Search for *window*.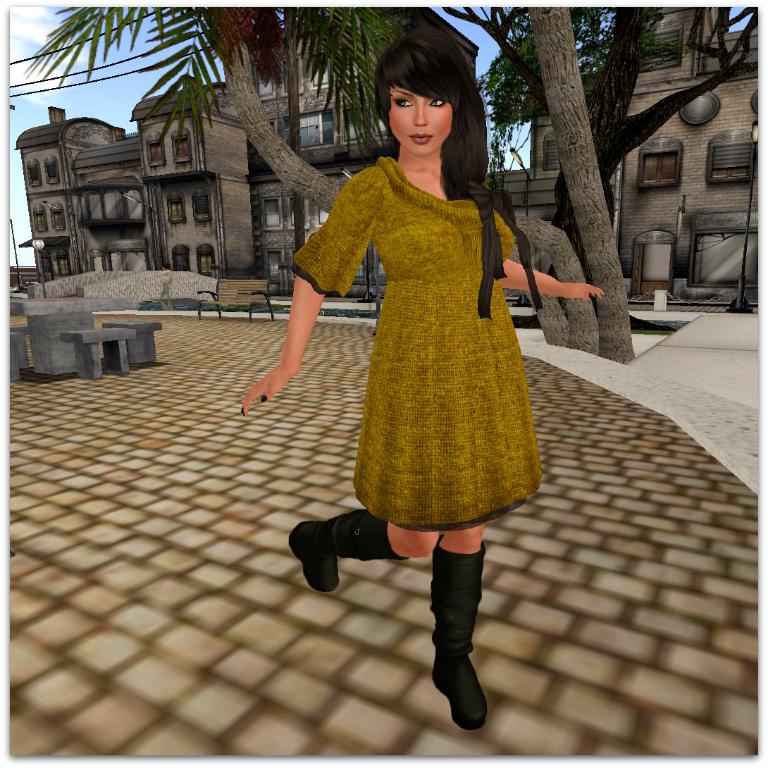
Found at bbox(263, 200, 280, 230).
